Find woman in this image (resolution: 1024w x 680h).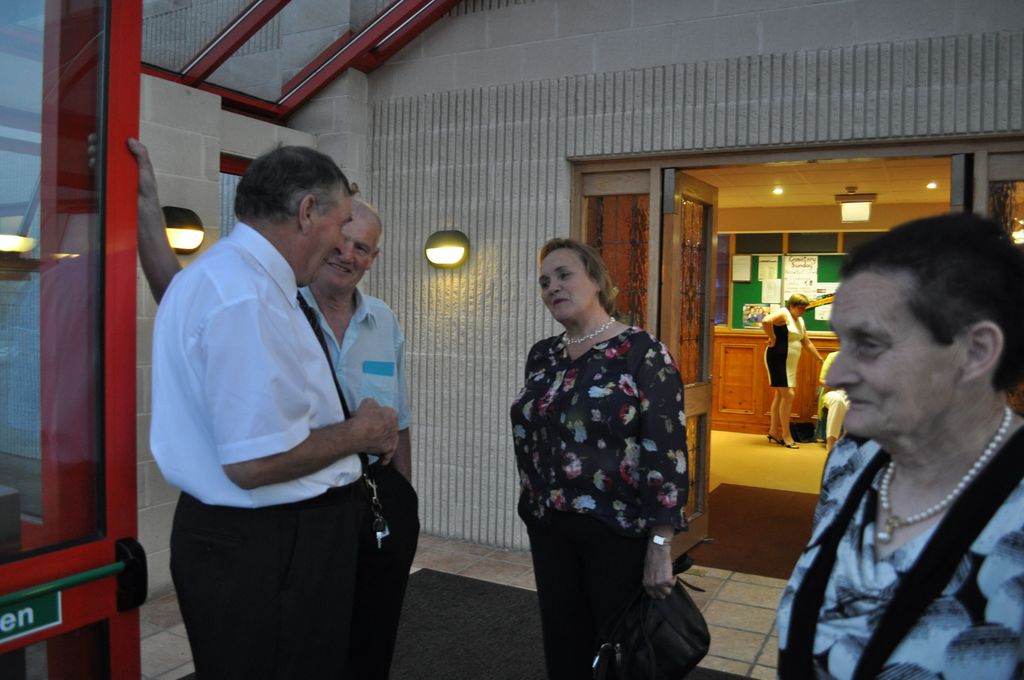
506/220/712/670.
